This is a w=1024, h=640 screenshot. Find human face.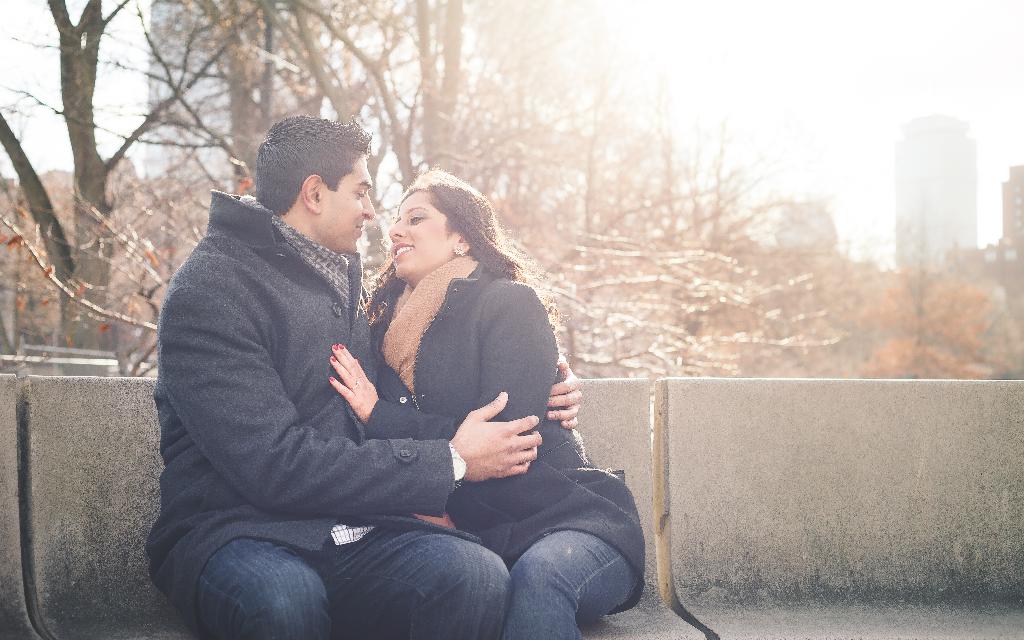
Bounding box: bbox=(322, 148, 372, 255).
